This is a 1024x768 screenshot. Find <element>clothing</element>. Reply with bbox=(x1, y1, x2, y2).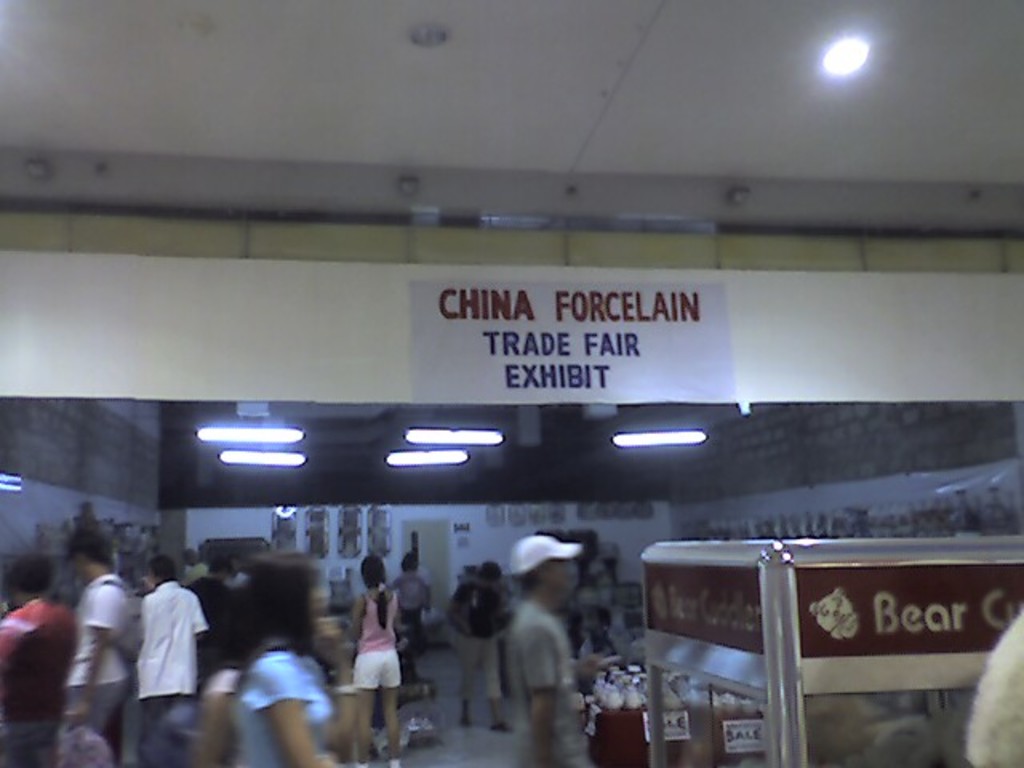
bbox=(235, 630, 344, 766).
